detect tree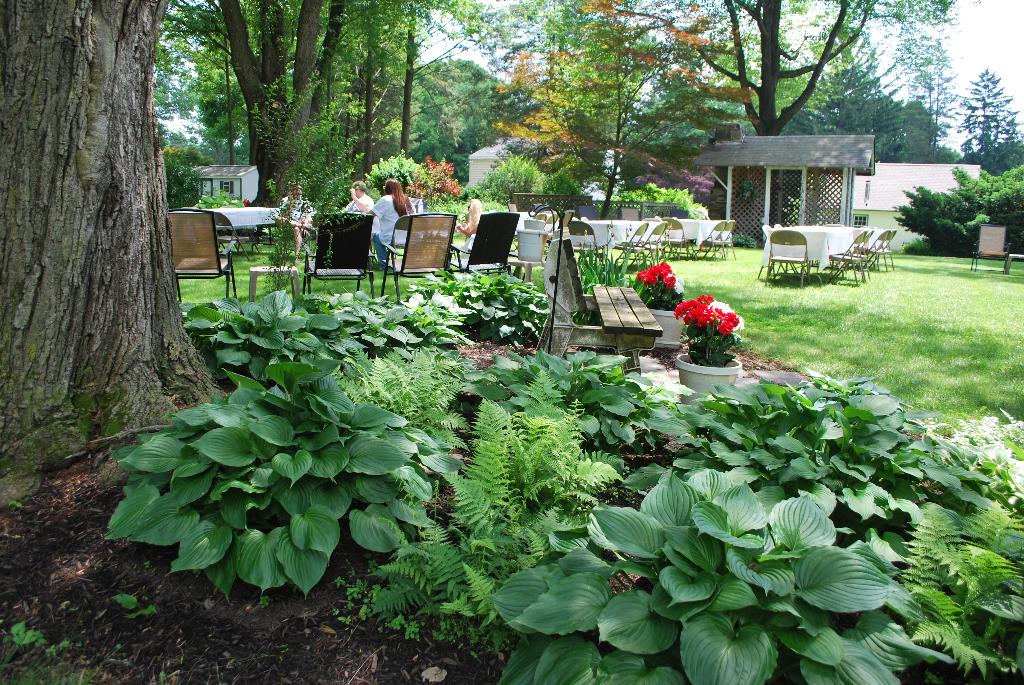
[x1=589, y1=0, x2=955, y2=225]
